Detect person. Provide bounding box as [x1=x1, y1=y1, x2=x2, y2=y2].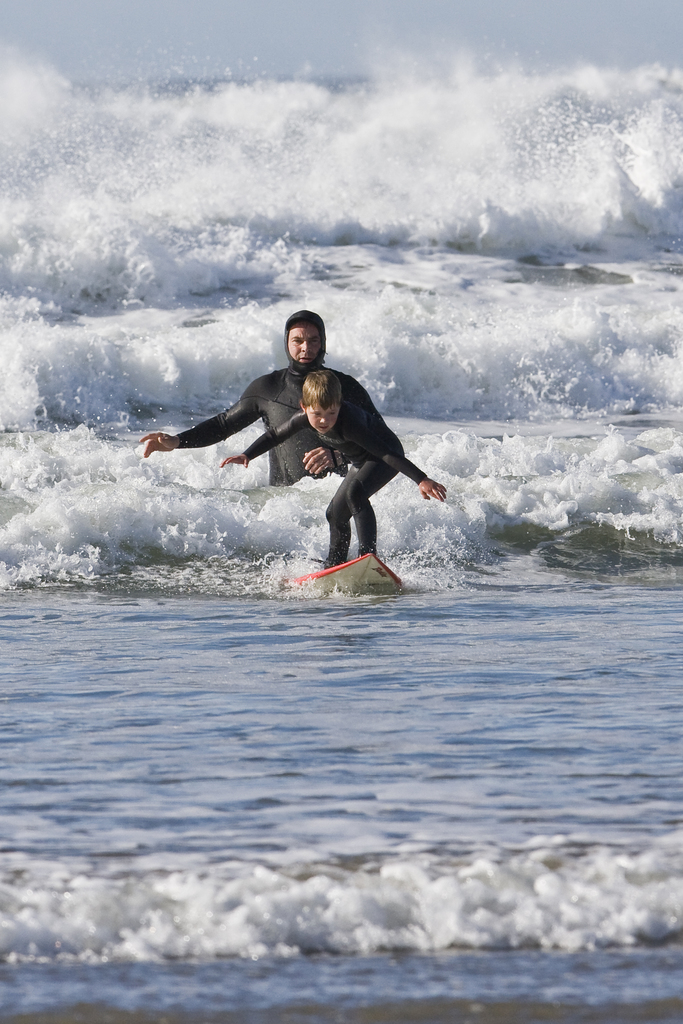
[x1=126, y1=308, x2=343, y2=502].
